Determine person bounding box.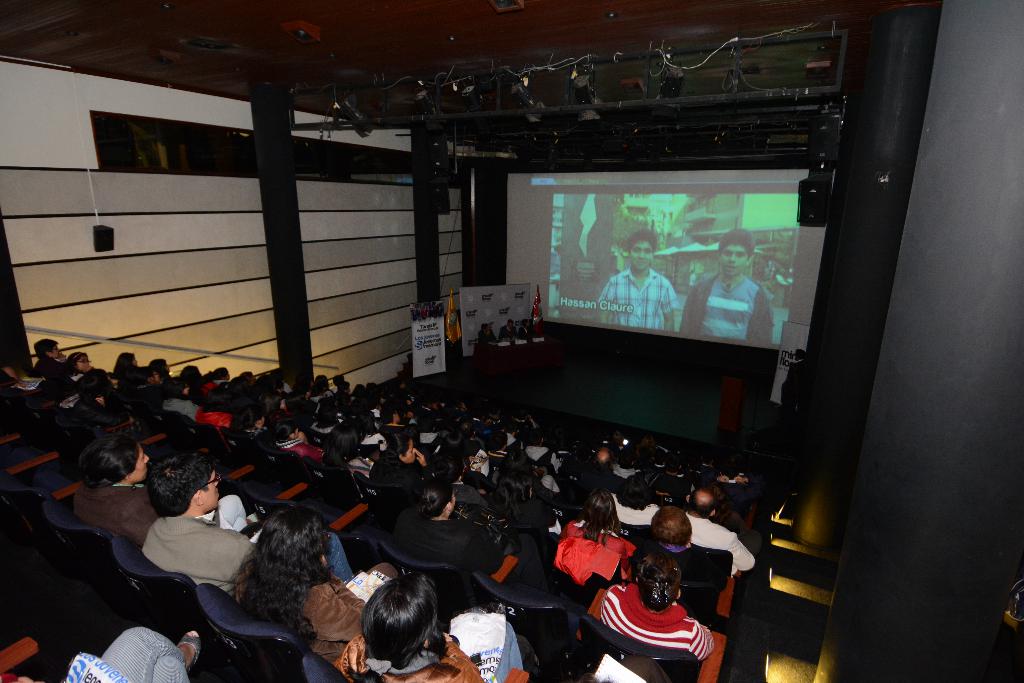
Determined: 676 227 771 346.
